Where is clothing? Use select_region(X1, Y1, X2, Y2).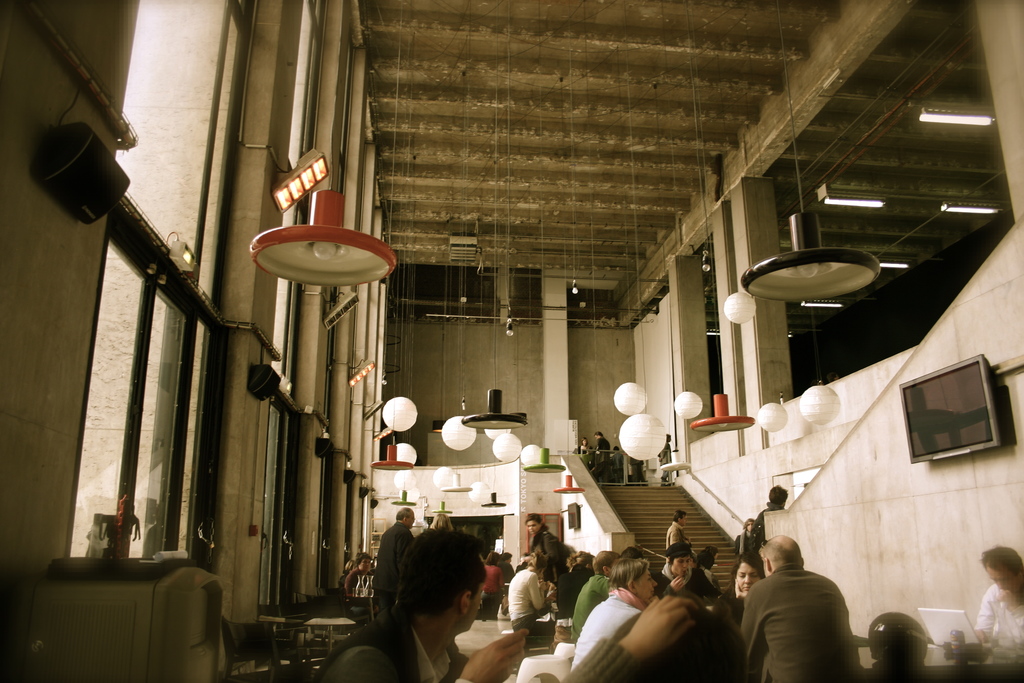
select_region(630, 452, 645, 481).
